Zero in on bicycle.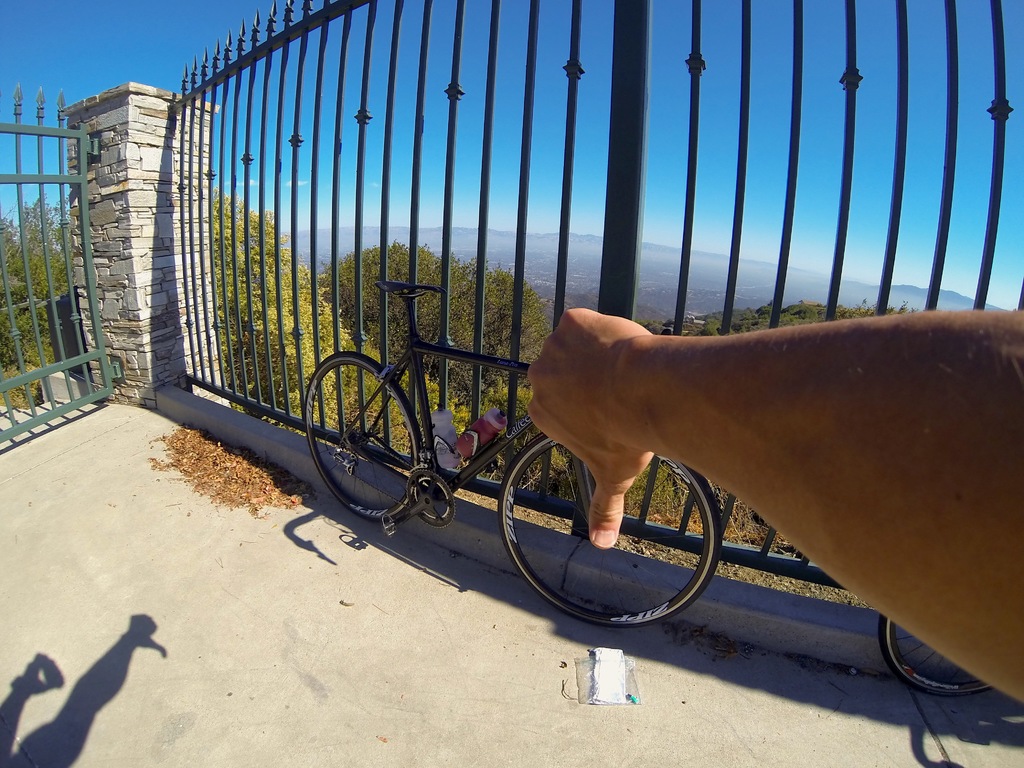
Zeroed in: bbox=(304, 272, 715, 629).
